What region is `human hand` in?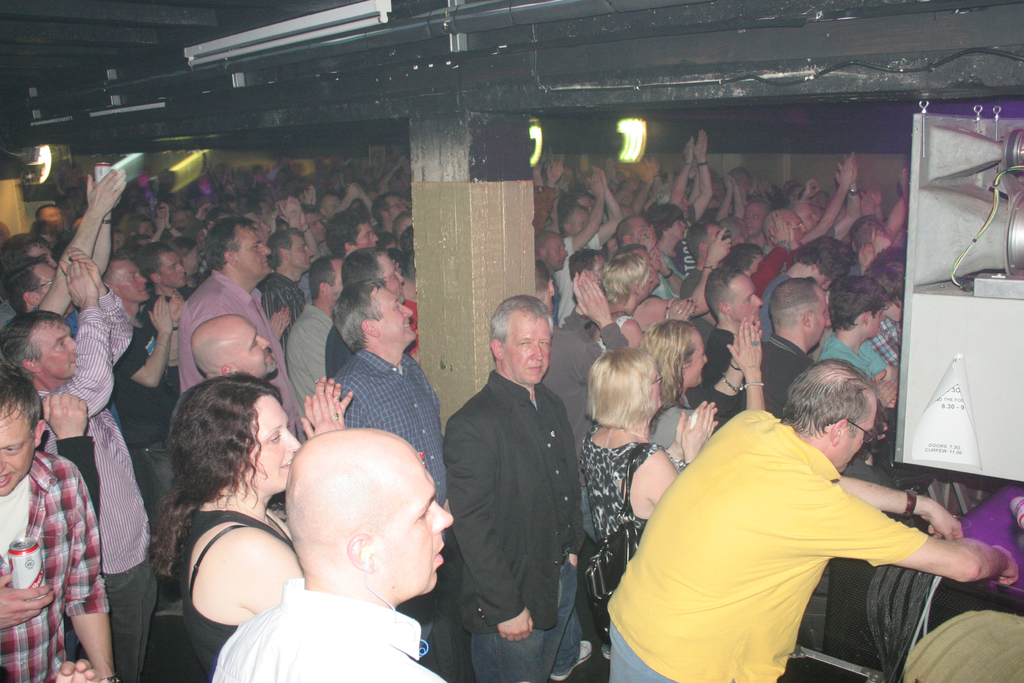
locate(899, 165, 909, 202).
